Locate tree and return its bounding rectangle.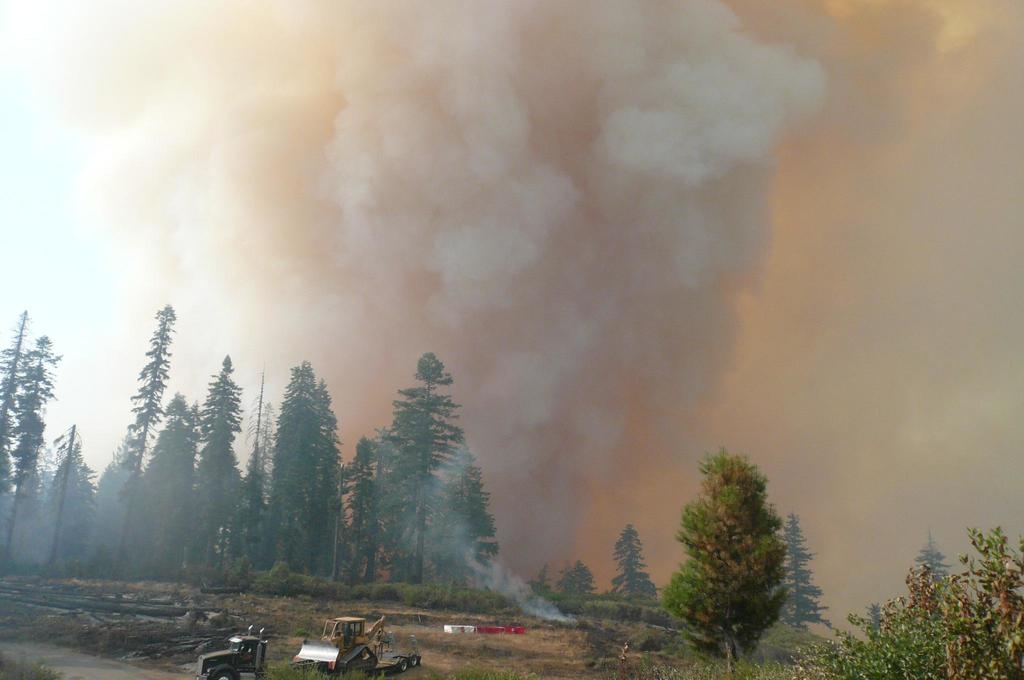
x1=0, y1=307, x2=29, y2=501.
